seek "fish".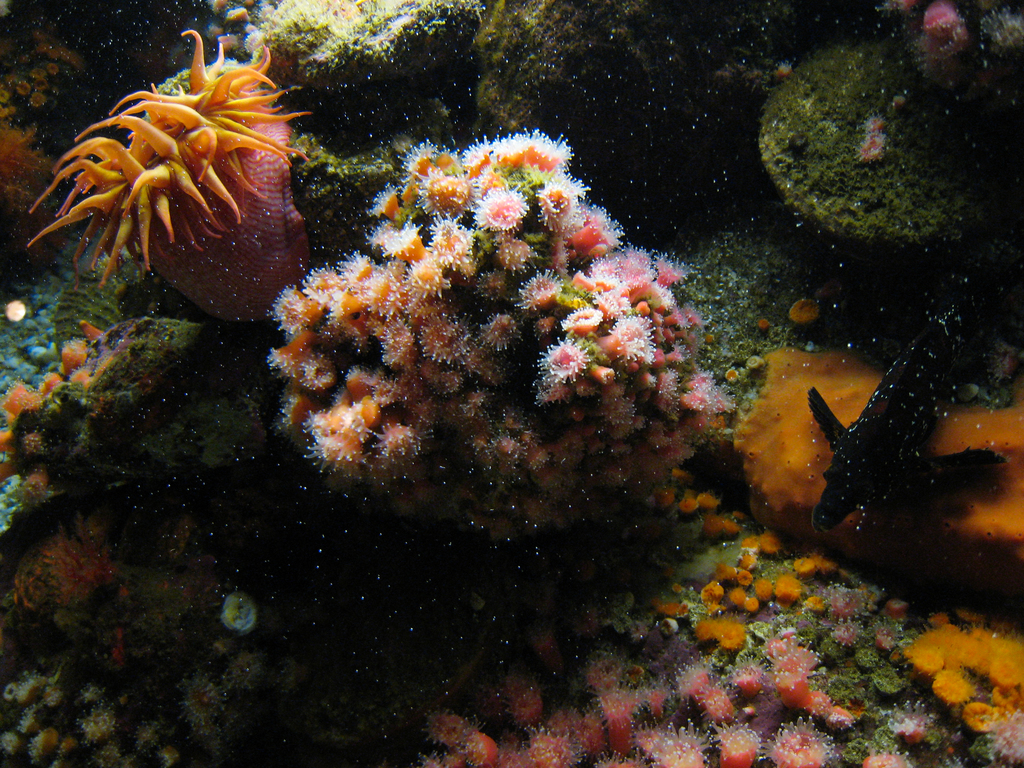
[left=787, top=307, right=1006, bottom=600].
